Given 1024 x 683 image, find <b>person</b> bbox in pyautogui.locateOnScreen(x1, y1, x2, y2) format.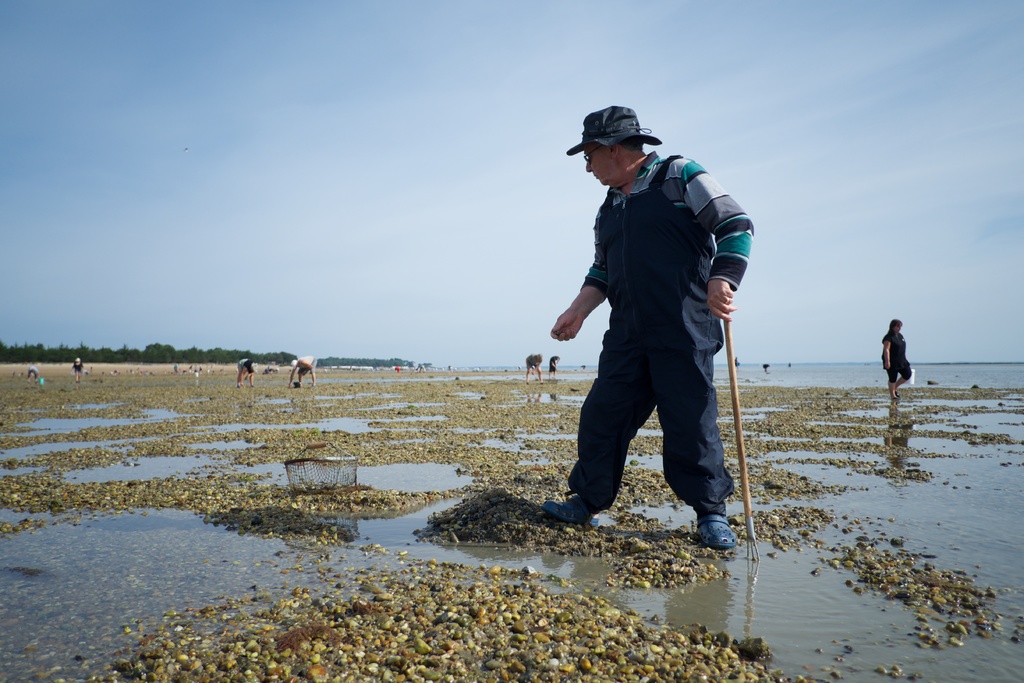
pyautogui.locateOnScreen(72, 358, 89, 381).
